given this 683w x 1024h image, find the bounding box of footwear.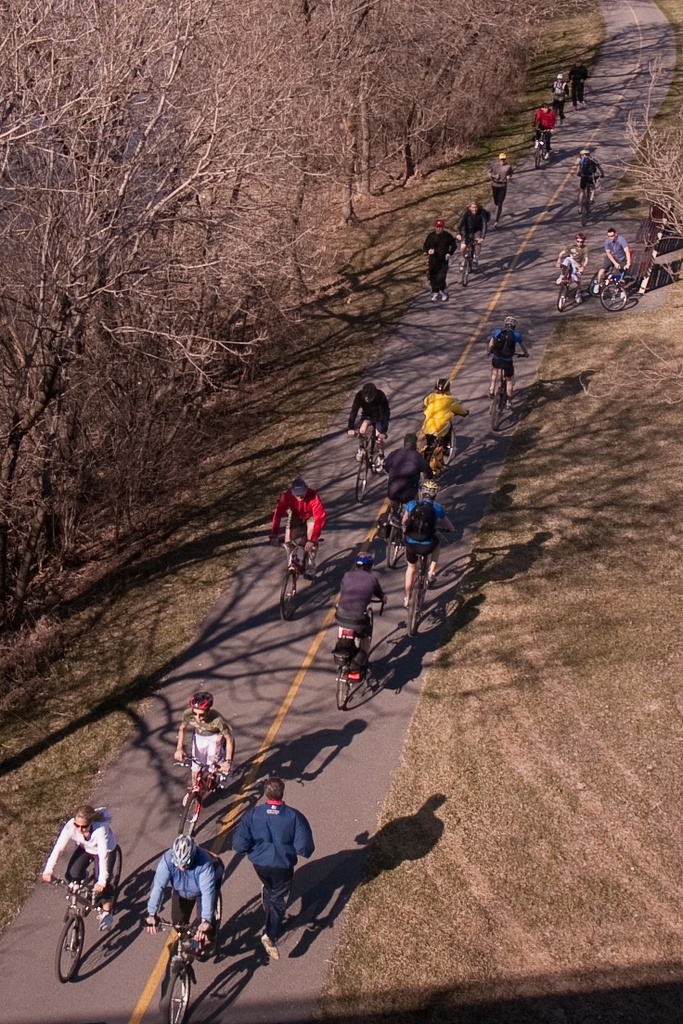
{"left": 96, "top": 909, "right": 115, "bottom": 932}.
